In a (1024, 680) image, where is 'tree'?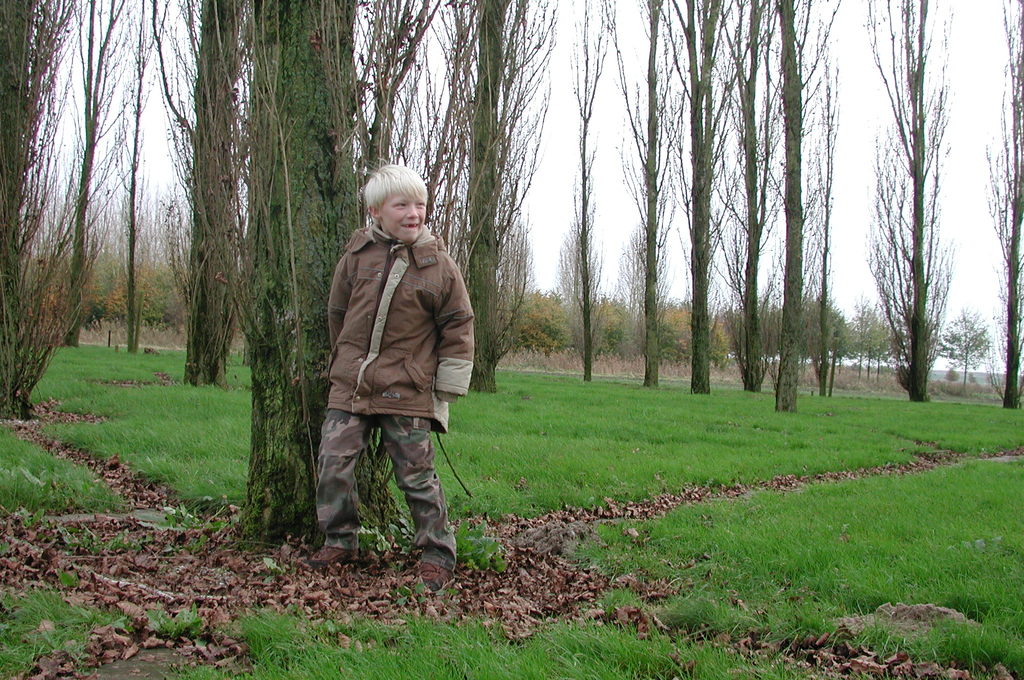
box=[730, 0, 772, 389].
